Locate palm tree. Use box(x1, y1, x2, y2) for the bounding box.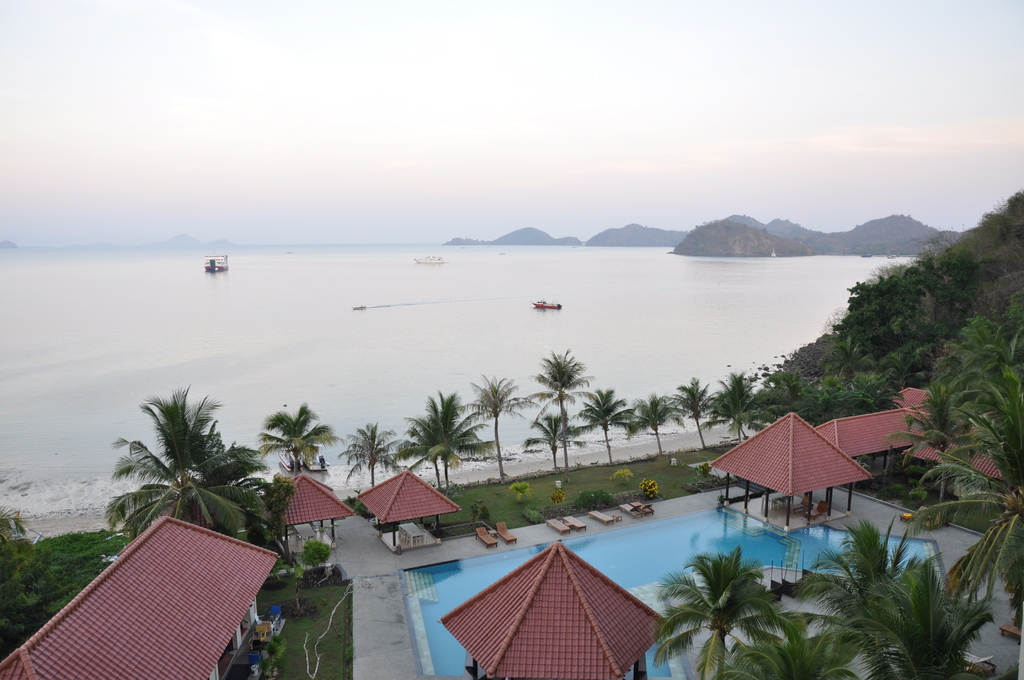
box(660, 374, 714, 458).
